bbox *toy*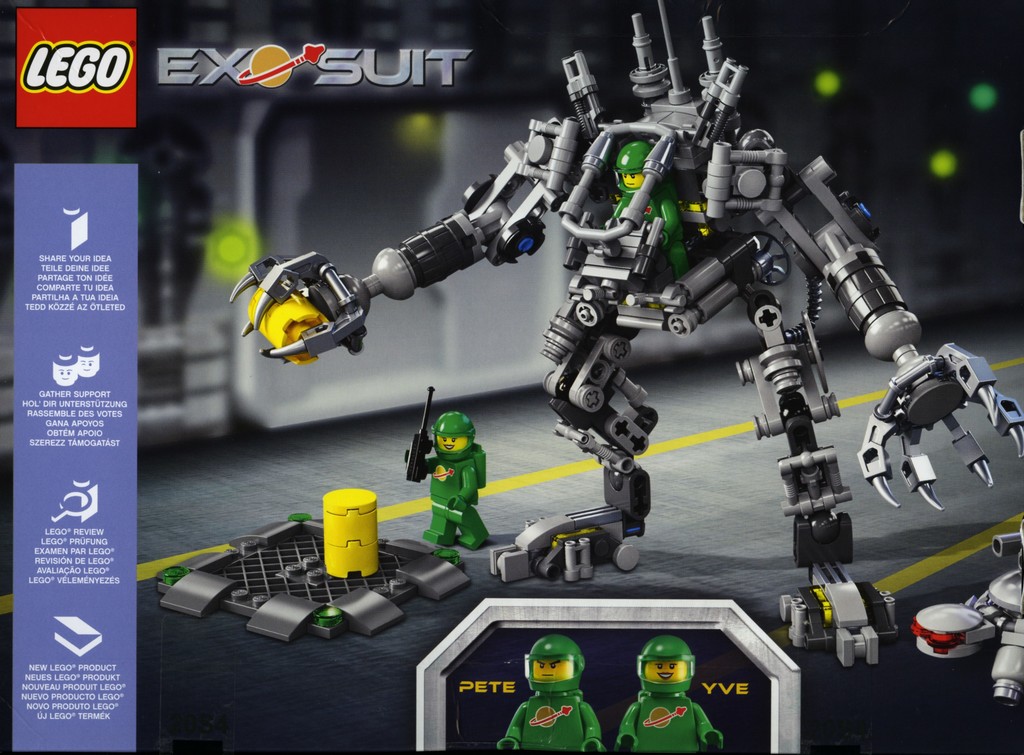
pyautogui.locateOnScreen(495, 634, 607, 754)
